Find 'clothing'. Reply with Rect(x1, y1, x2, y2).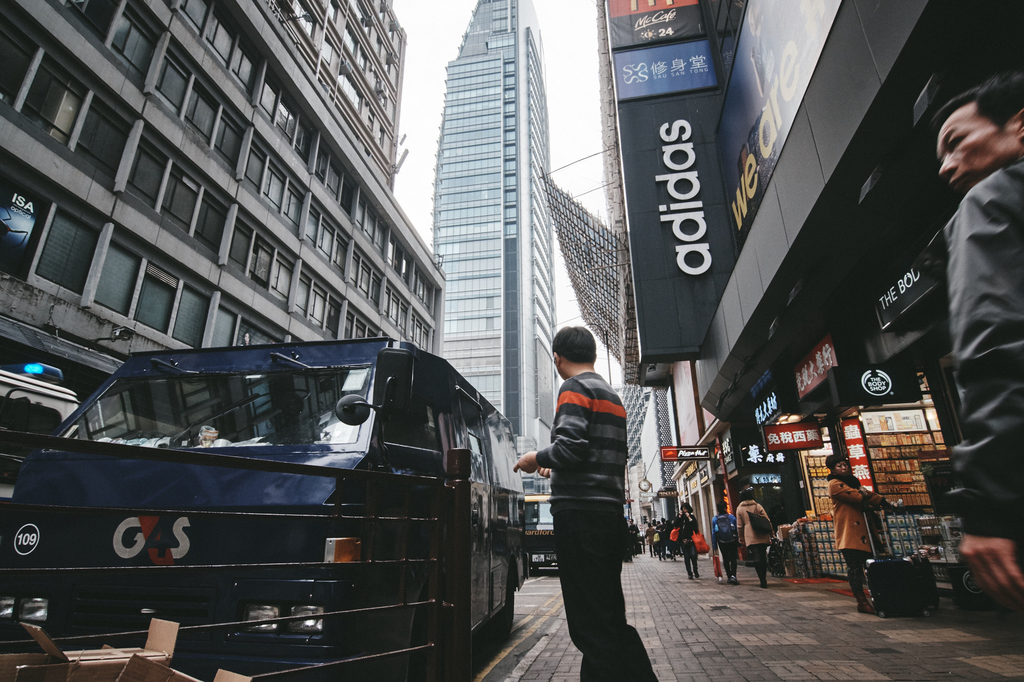
Rect(712, 512, 740, 575).
